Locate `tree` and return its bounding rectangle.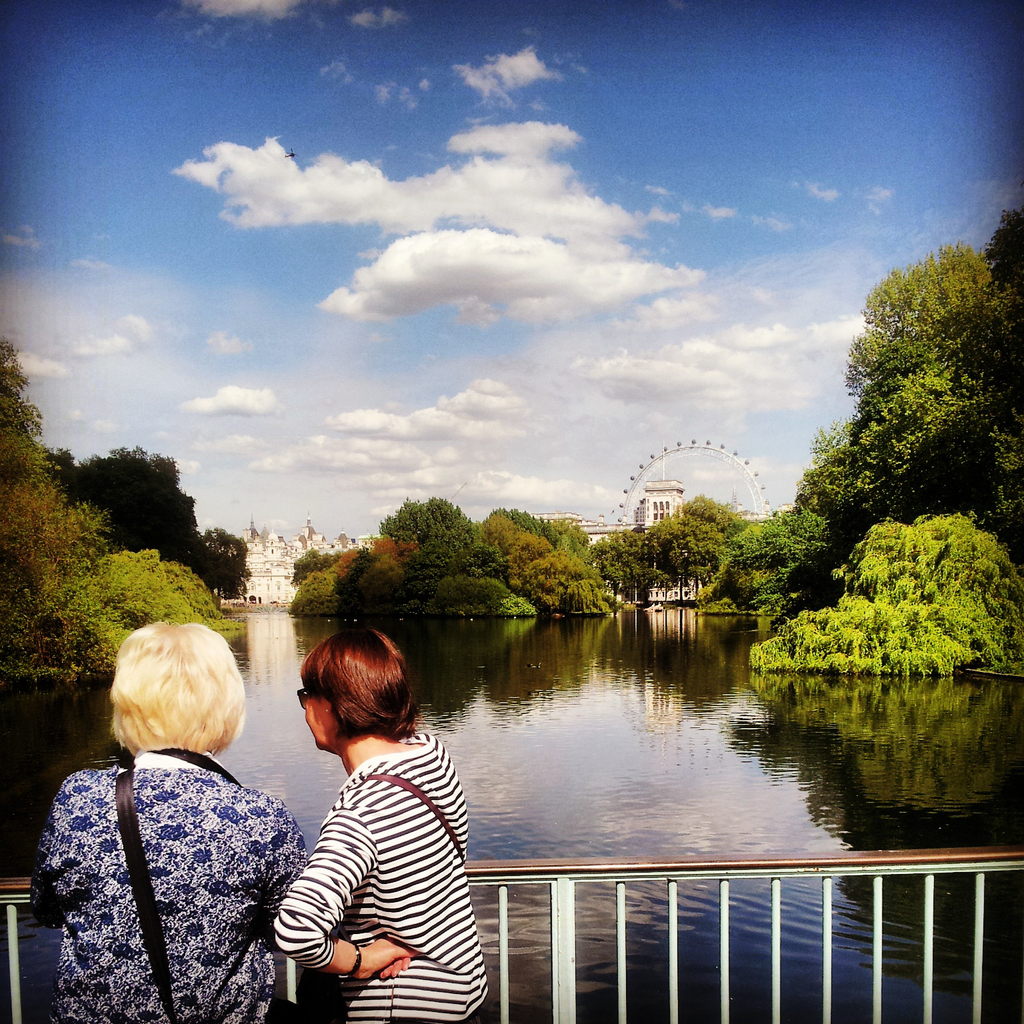
crop(588, 524, 677, 612).
